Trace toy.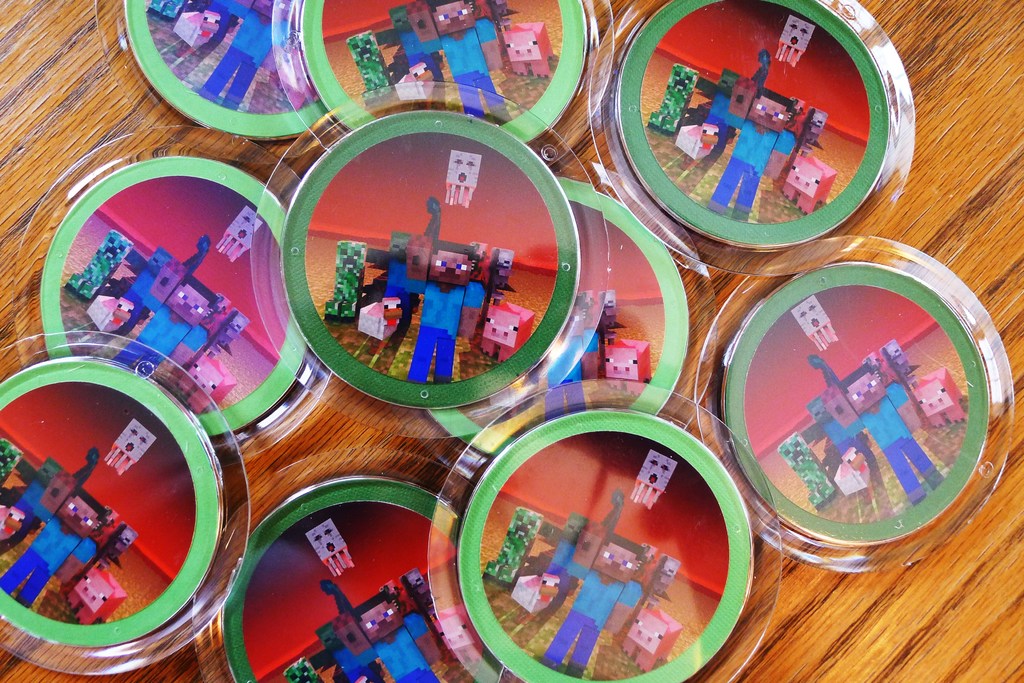
Traced to bbox=(534, 491, 641, 673).
